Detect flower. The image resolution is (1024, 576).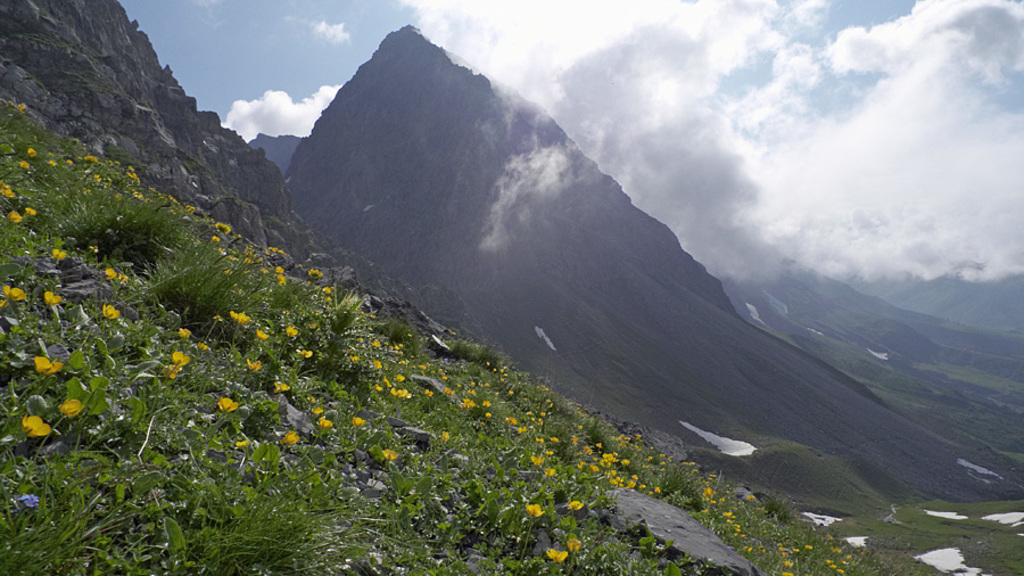
box=[568, 497, 584, 512].
